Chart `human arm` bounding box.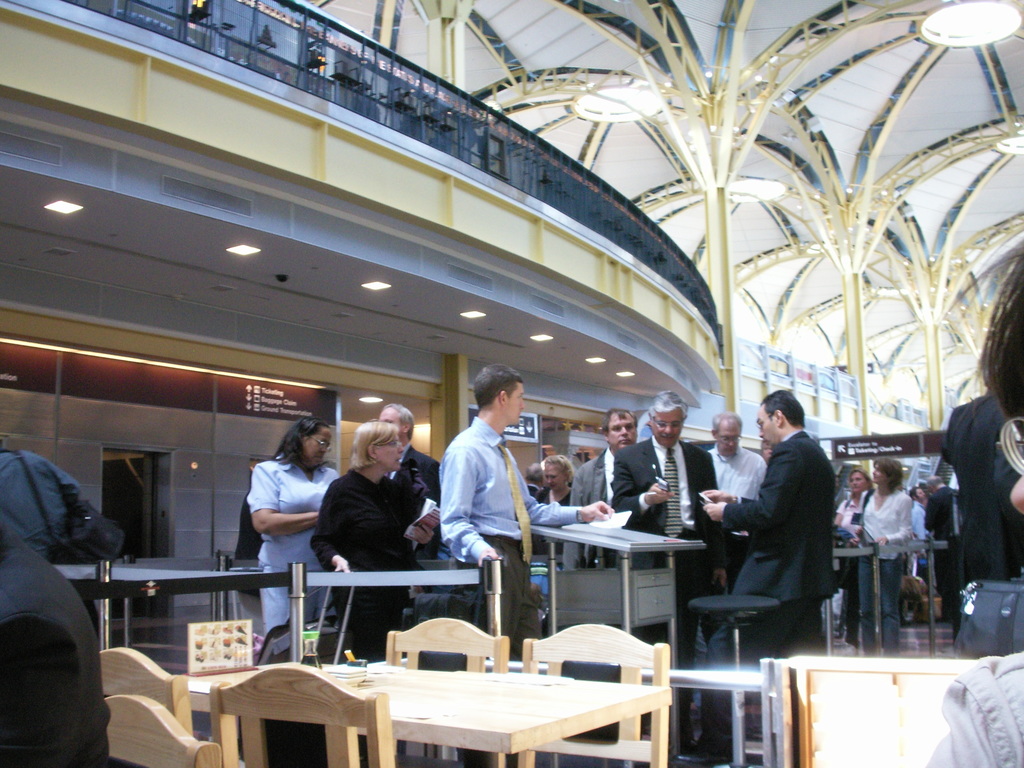
Charted: 873,486,914,547.
